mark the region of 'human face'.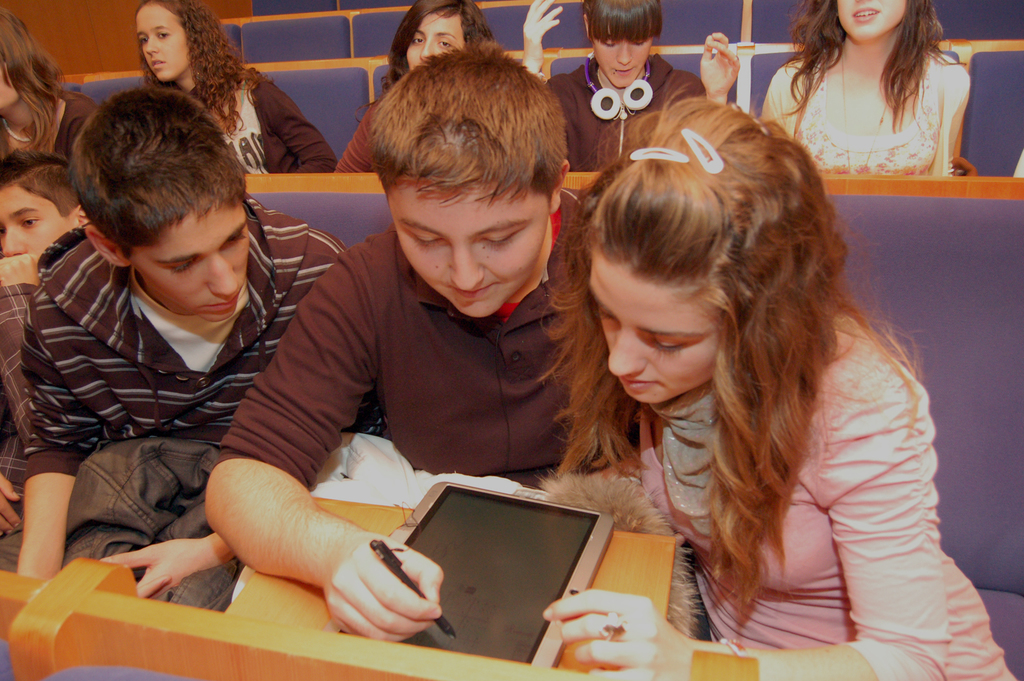
Region: detection(124, 202, 250, 322).
